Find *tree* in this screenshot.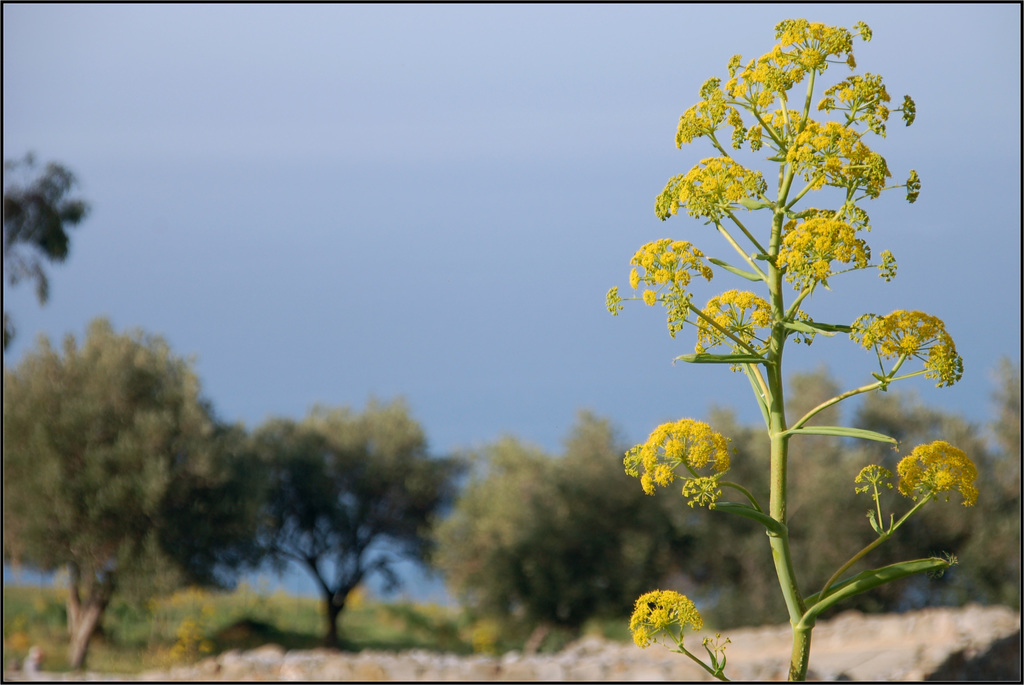
The bounding box for *tree* is bbox(0, 318, 234, 677).
